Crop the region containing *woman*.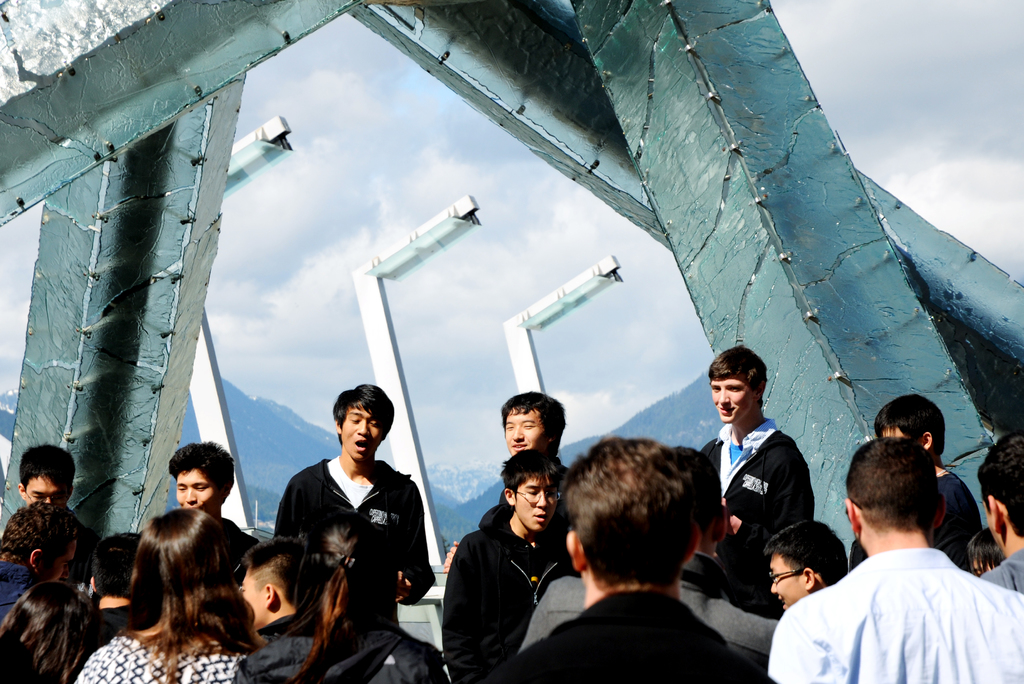
Crop region: locate(0, 580, 118, 683).
